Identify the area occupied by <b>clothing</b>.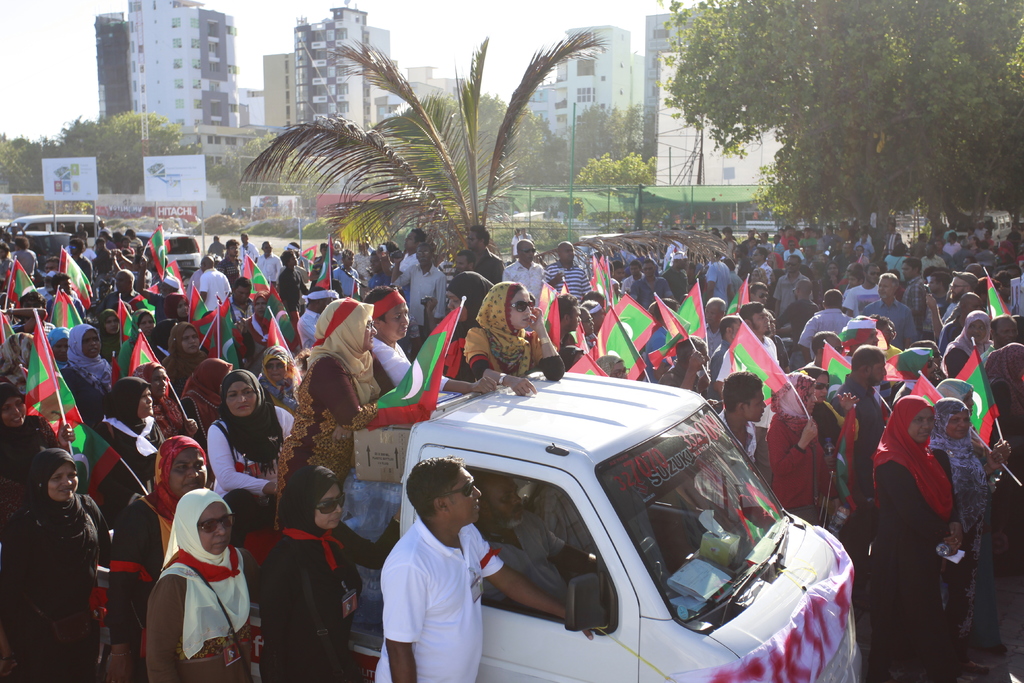
Area: (275, 261, 312, 300).
